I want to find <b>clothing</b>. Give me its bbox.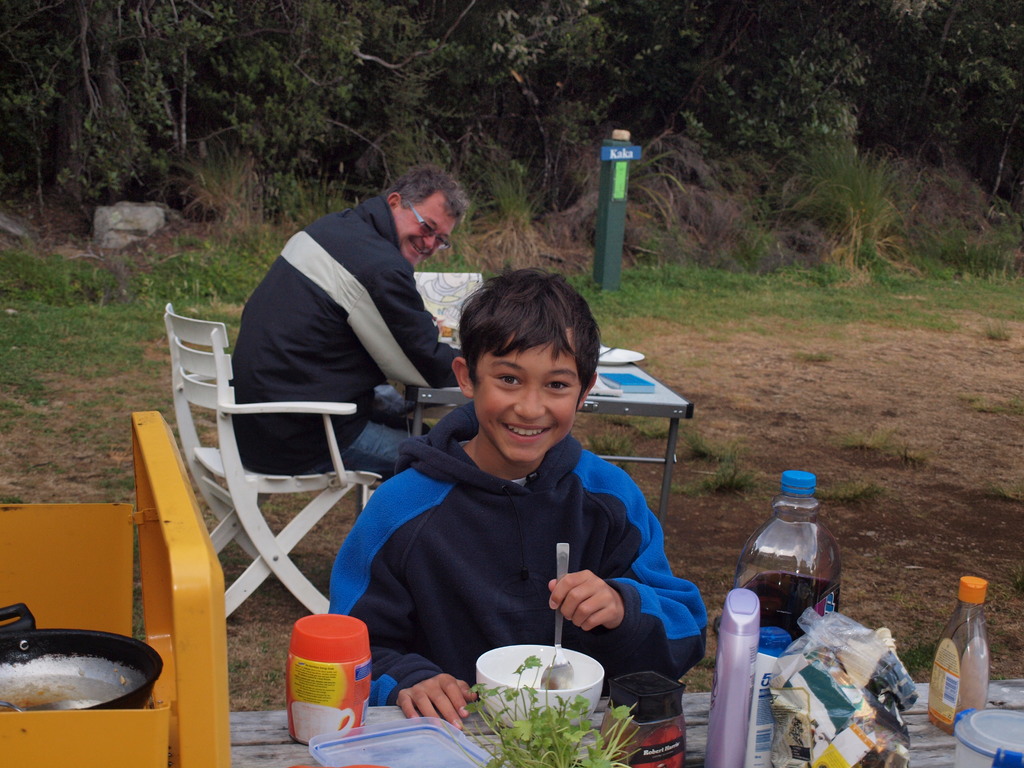
(left=330, top=400, right=715, bottom=693).
